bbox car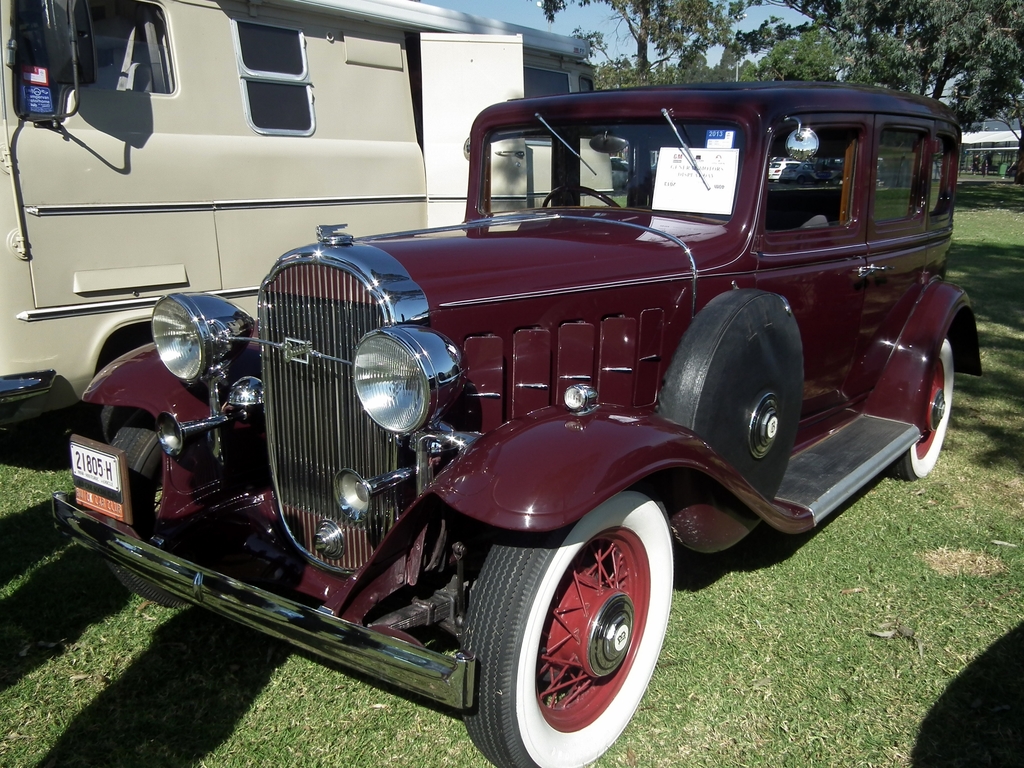
[x1=89, y1=73, x2=956, y2=746]
